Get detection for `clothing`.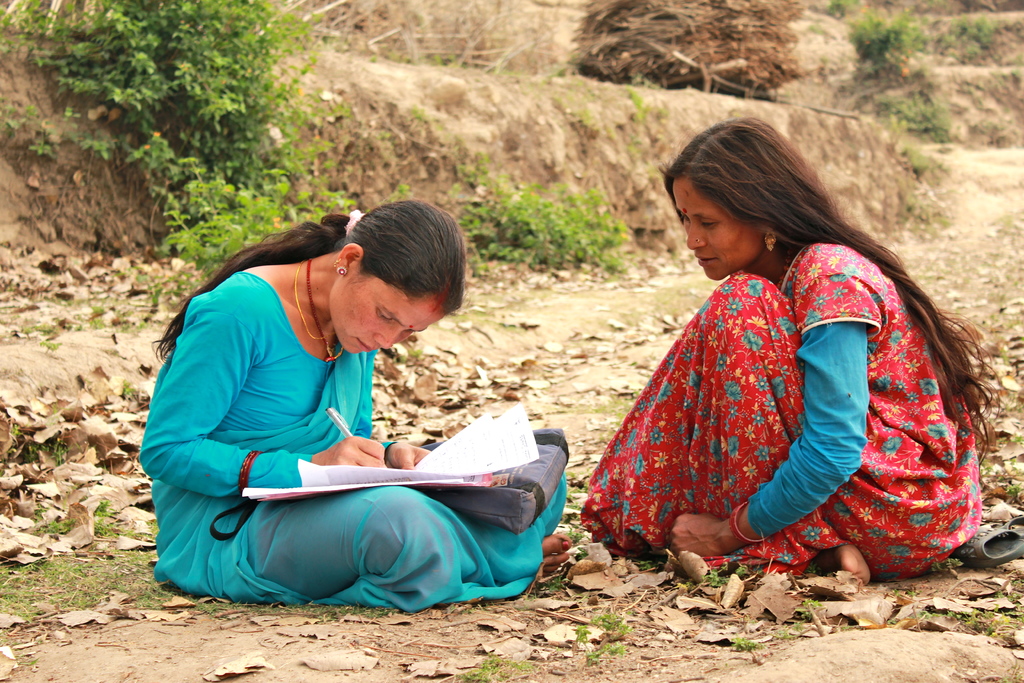
Detection: Rect(580, 245, 981, 577).
